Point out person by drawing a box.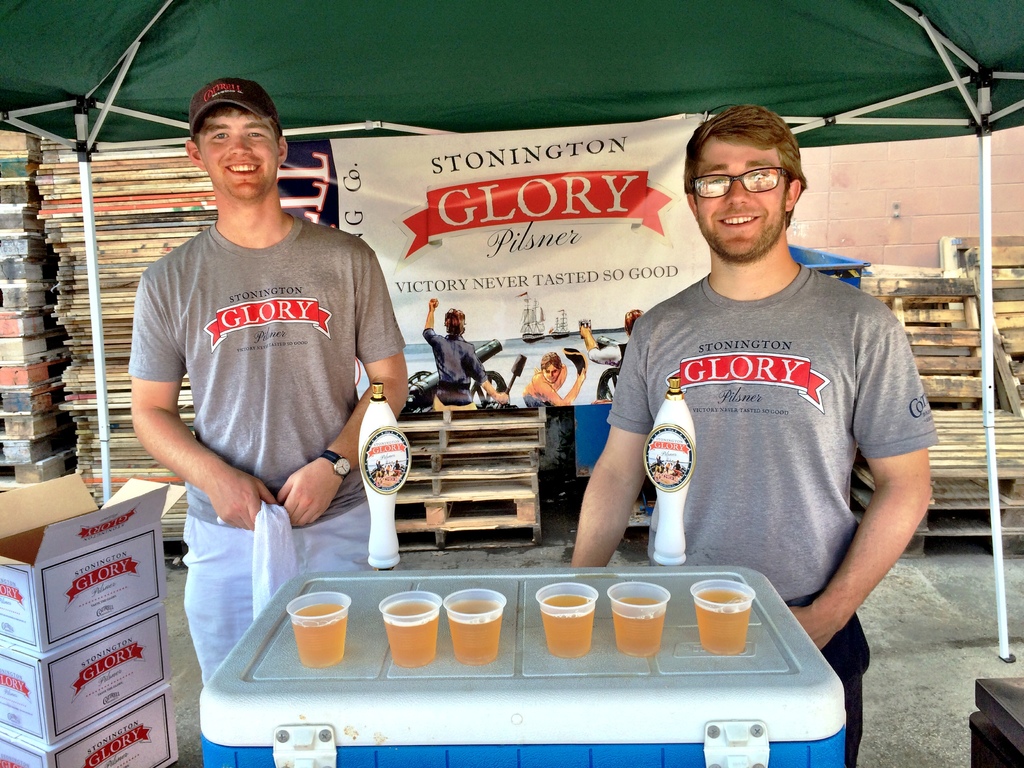
l=128, t=77, r=411, b=682.
